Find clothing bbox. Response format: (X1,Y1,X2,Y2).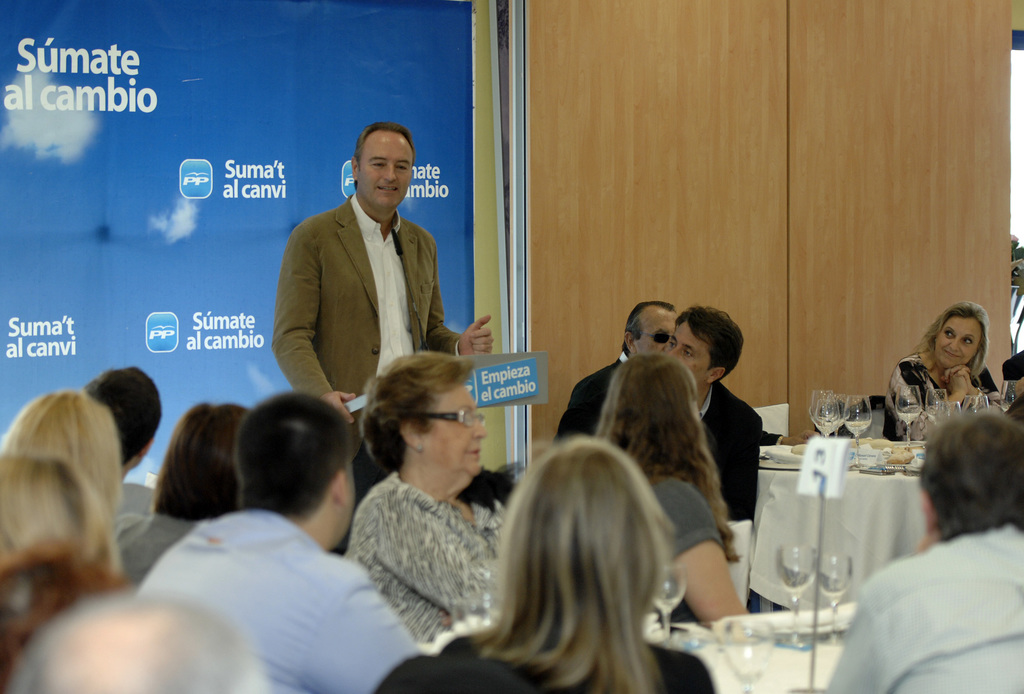
(370,631,714,693).
